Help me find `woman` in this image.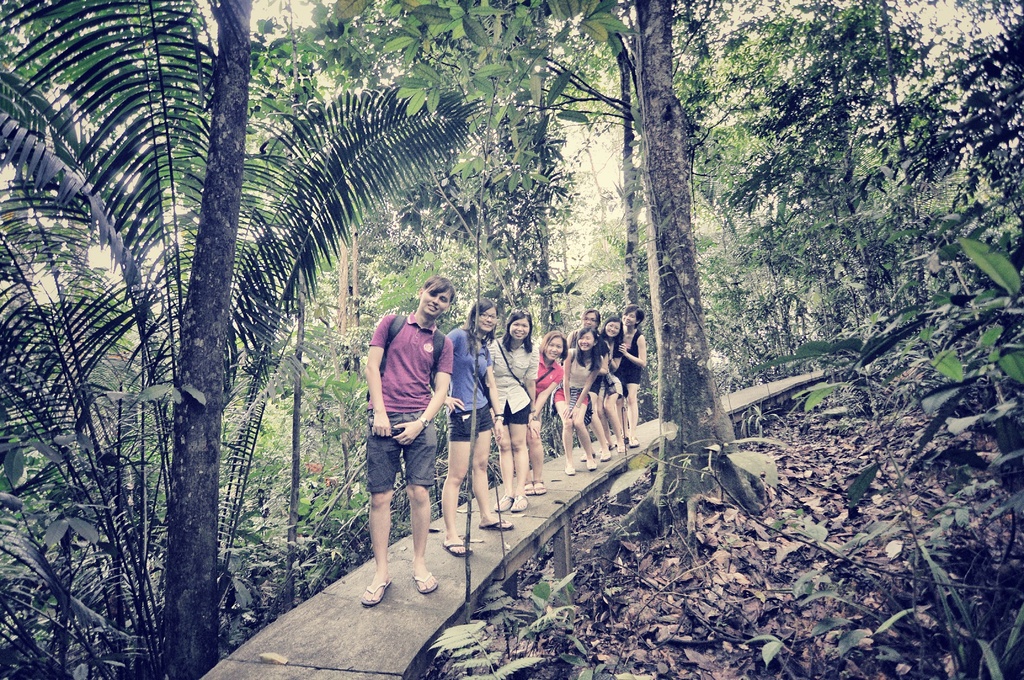
Found it: [595, 316, 627, 449].
